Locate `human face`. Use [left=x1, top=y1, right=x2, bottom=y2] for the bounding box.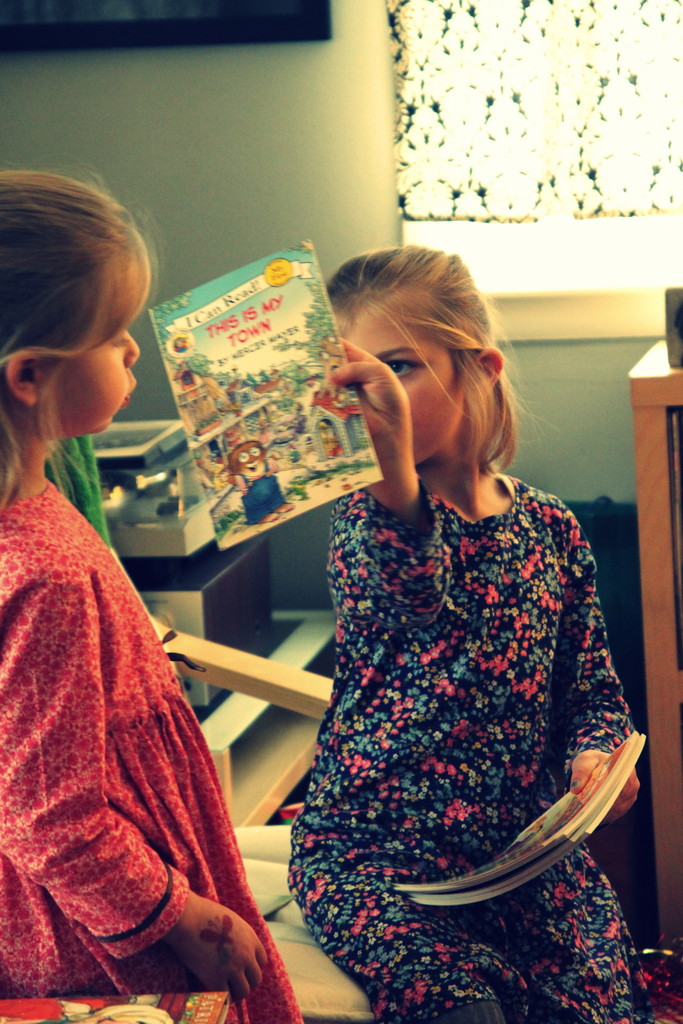
[left=38, top=260, right=145, bottom=436].
